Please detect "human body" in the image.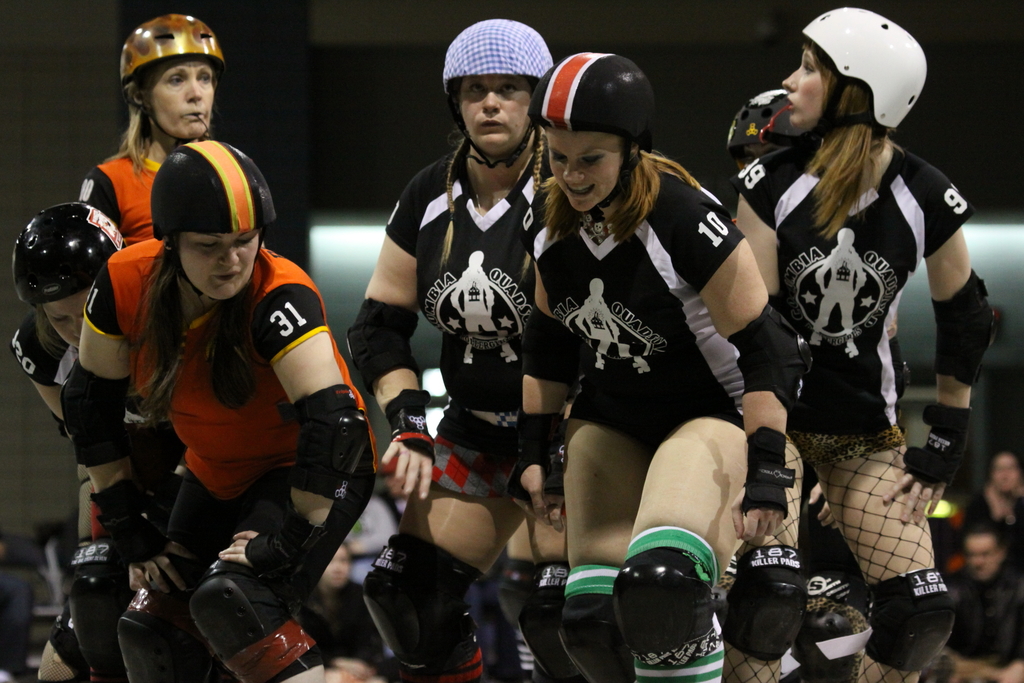
box=[534, 49, 777, 664].
